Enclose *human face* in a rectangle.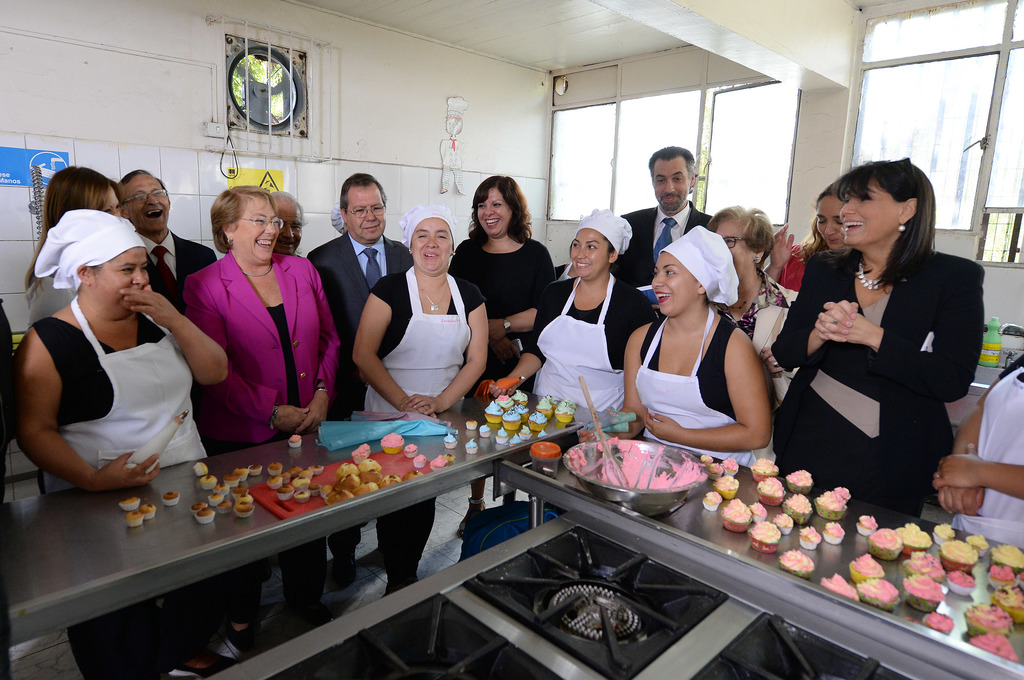
(left=278, top=201, right=304, bottom=251).
